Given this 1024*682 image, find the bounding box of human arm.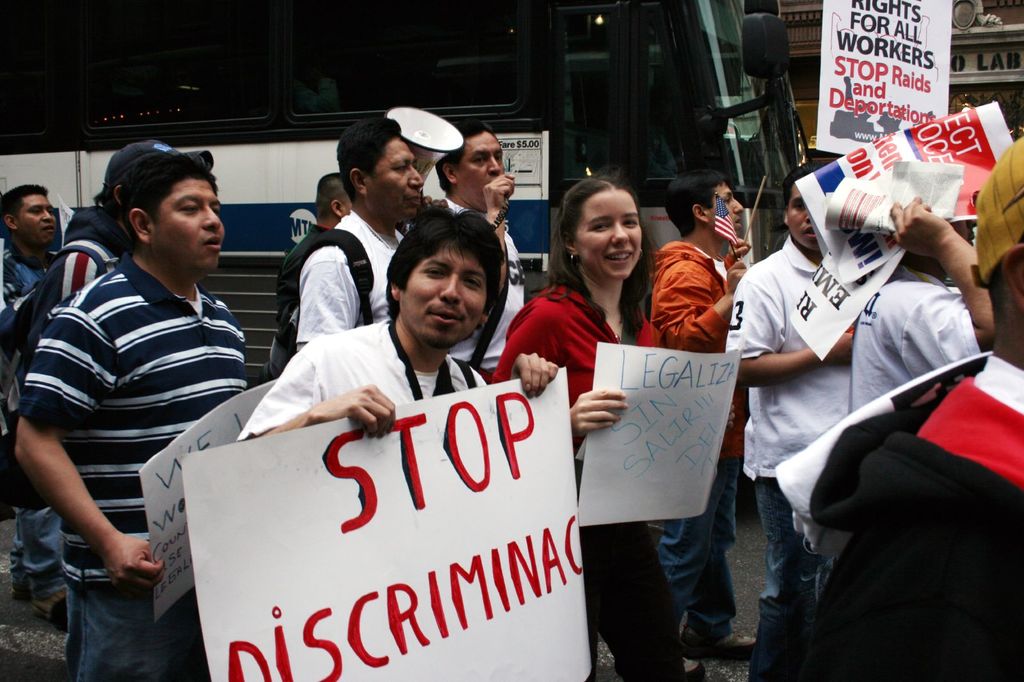
Rect(903, 186, 996, 361).
